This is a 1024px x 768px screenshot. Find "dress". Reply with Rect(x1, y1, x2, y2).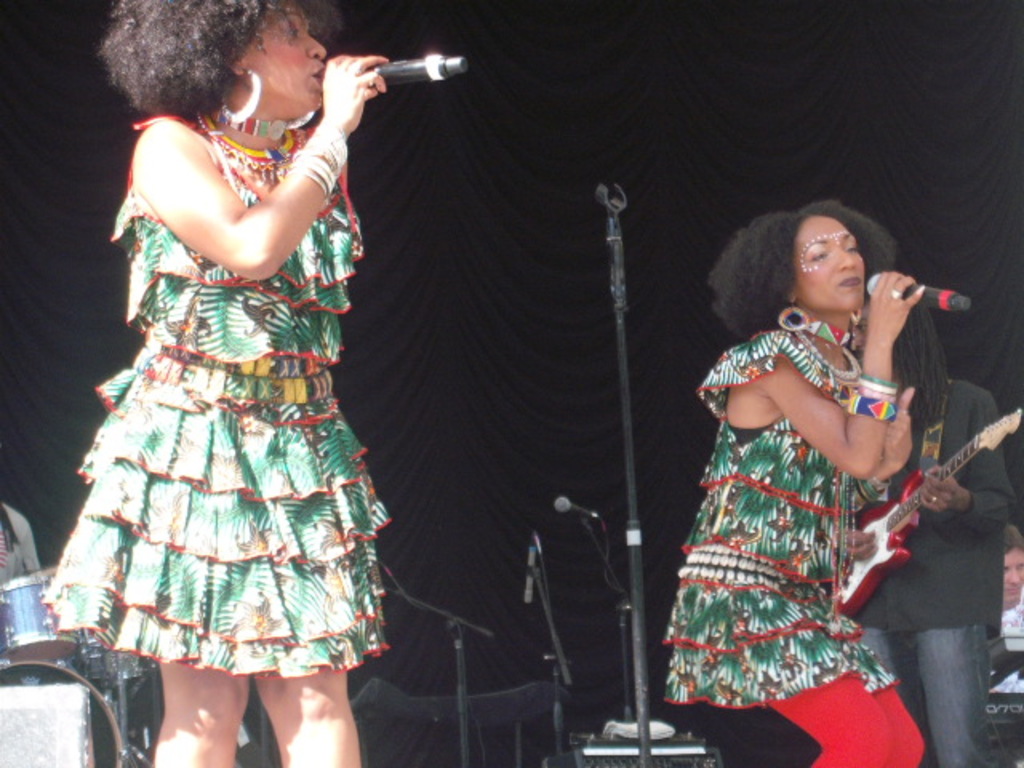
Rect(45, 115, 394, 677).
